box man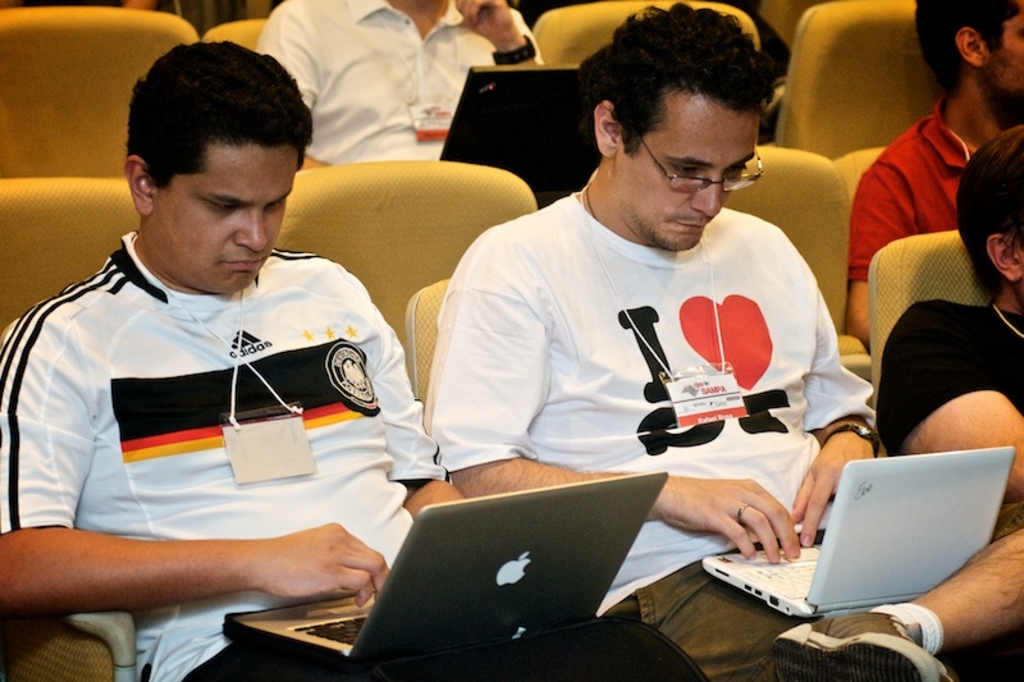
422, 0, 1023, 681
